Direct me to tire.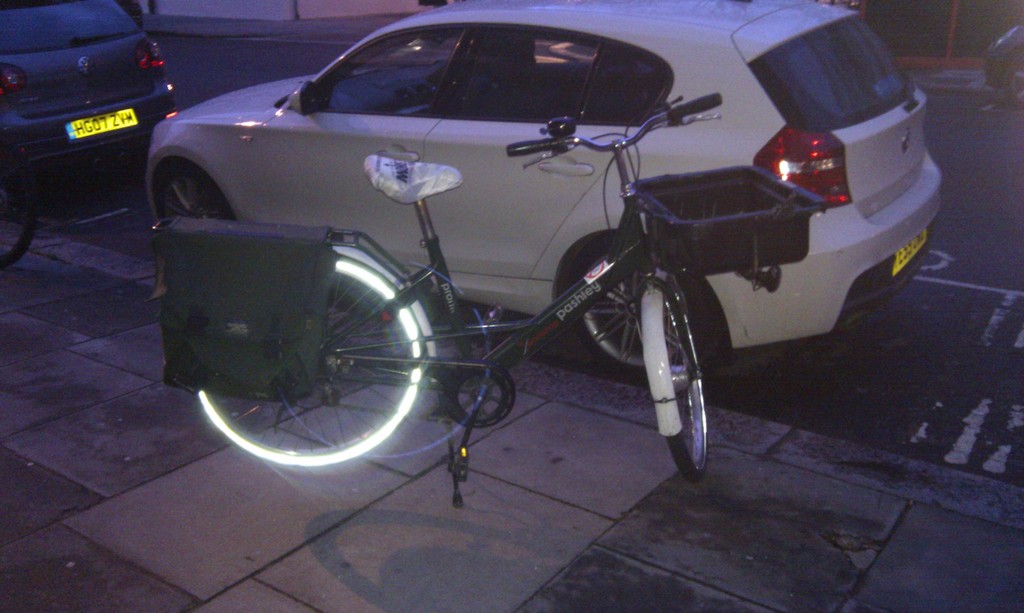
Direction: bbox=(158, 164, 228, 223).
